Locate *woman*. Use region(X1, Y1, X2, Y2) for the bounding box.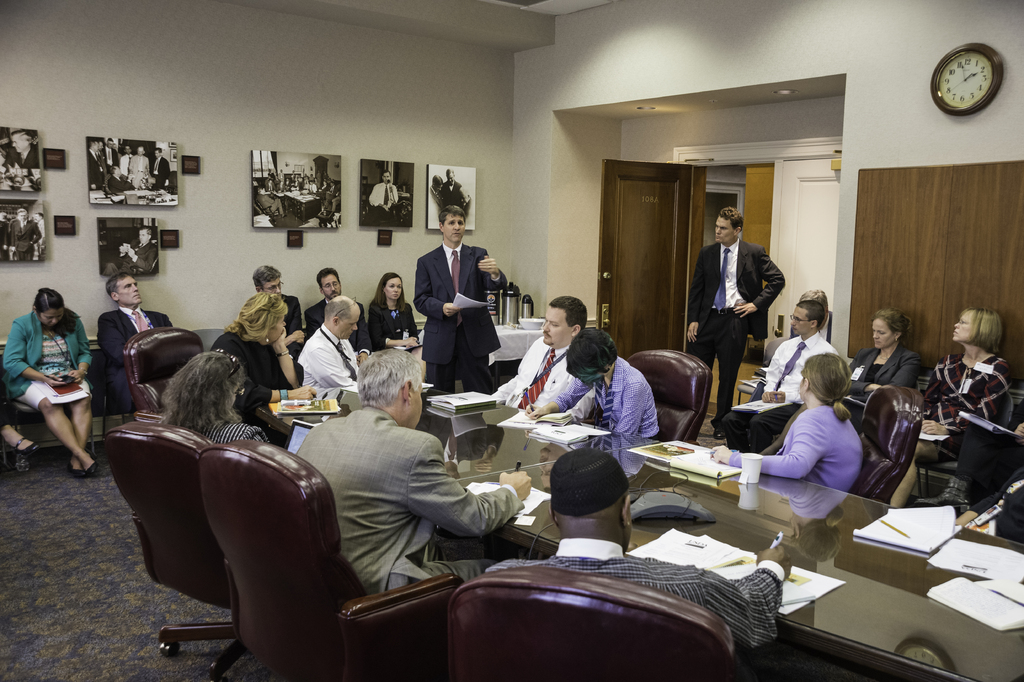
region(0, 412, 38, 458).
